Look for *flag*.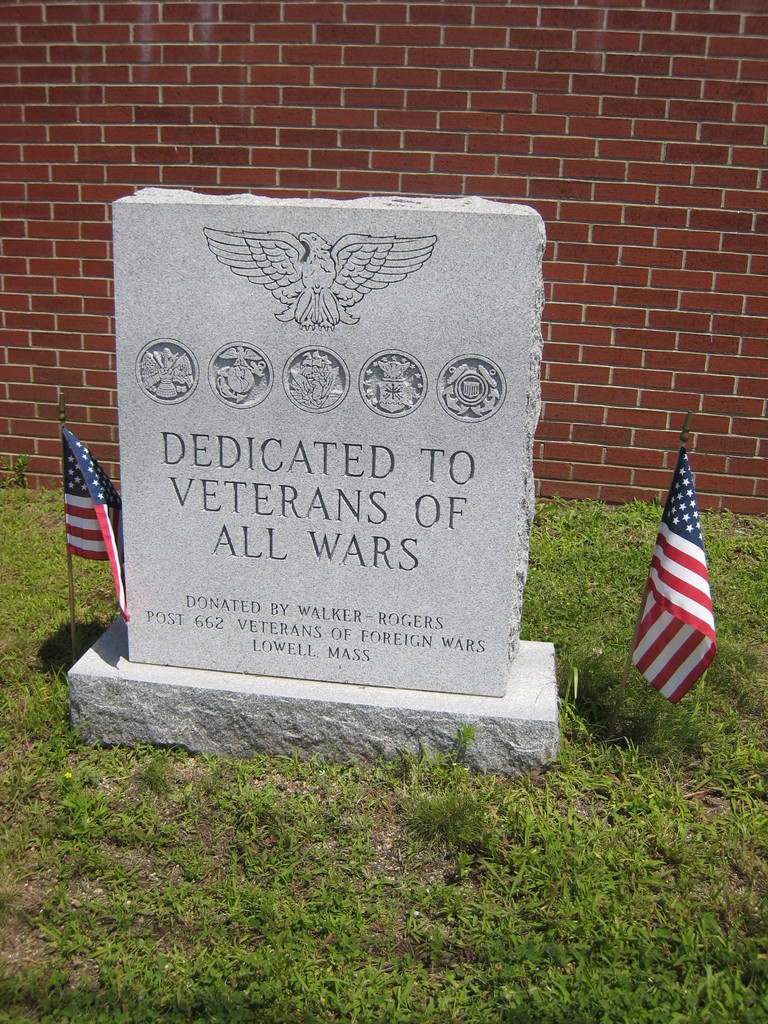
Found: crop(66, 424, 139, 620).
